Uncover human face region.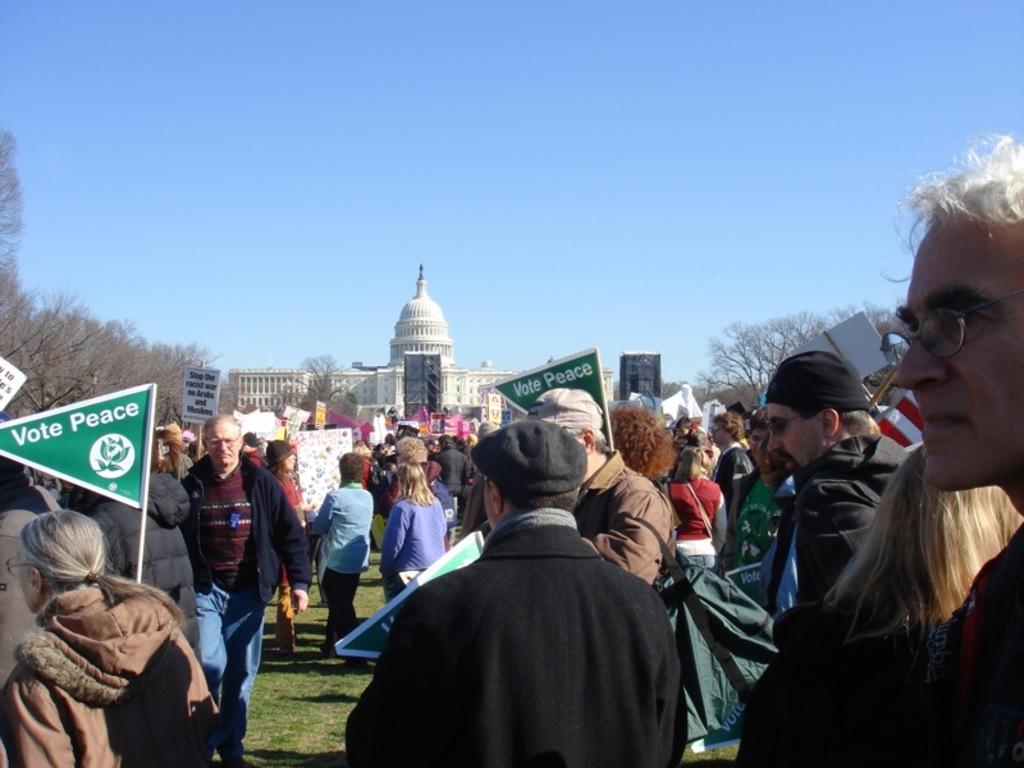
Uncovered: bbox=[749, 430, 769, 462].
